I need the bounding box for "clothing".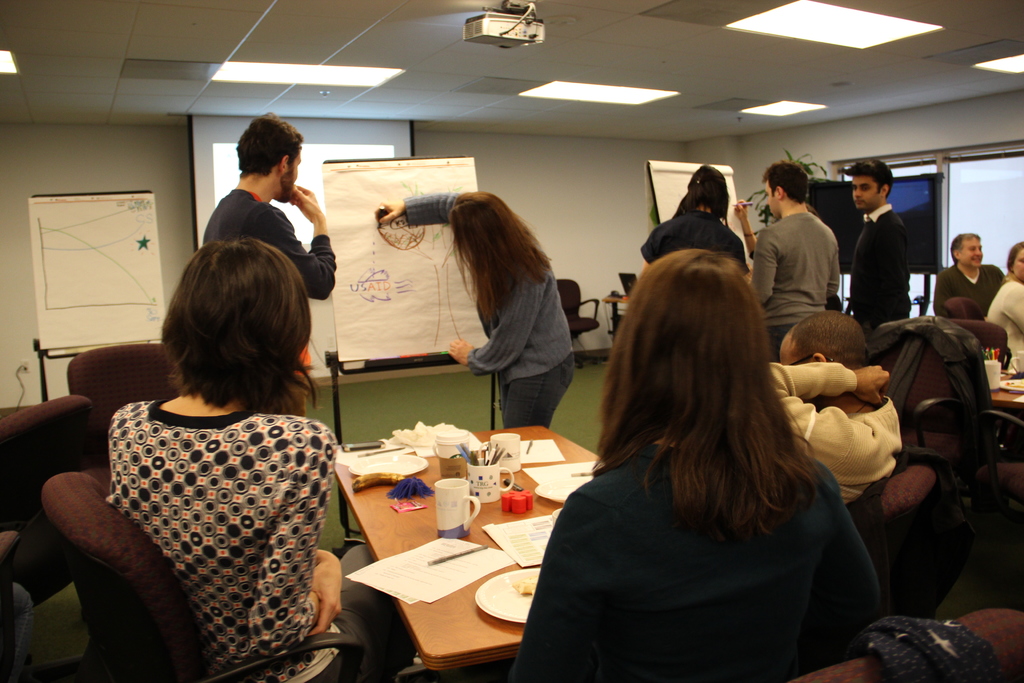
Here it is: (850, 209, 910, 348).
